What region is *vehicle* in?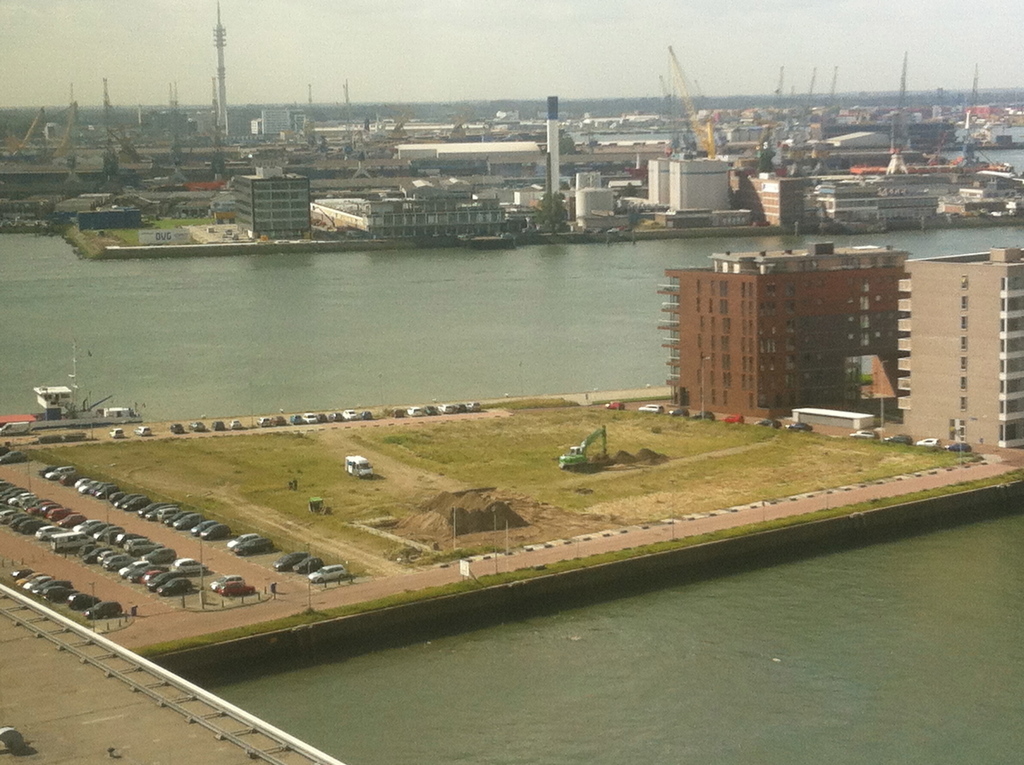
<bbox>341, 448, 374, 479</bbox>.
